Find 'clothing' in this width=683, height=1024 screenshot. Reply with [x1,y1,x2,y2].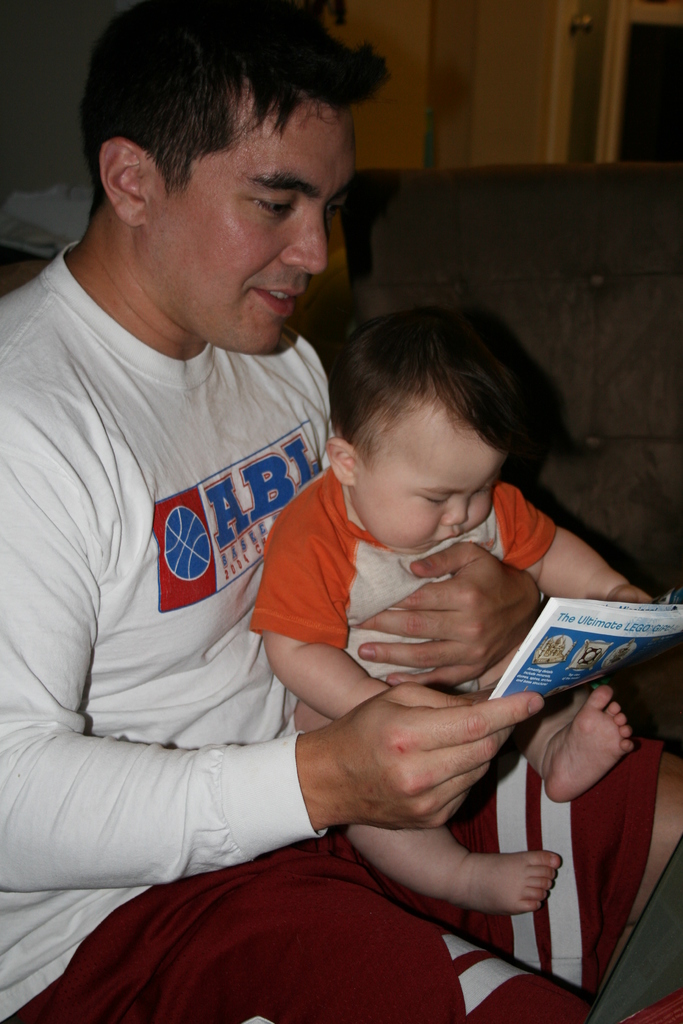
[0,736,663,1023].
